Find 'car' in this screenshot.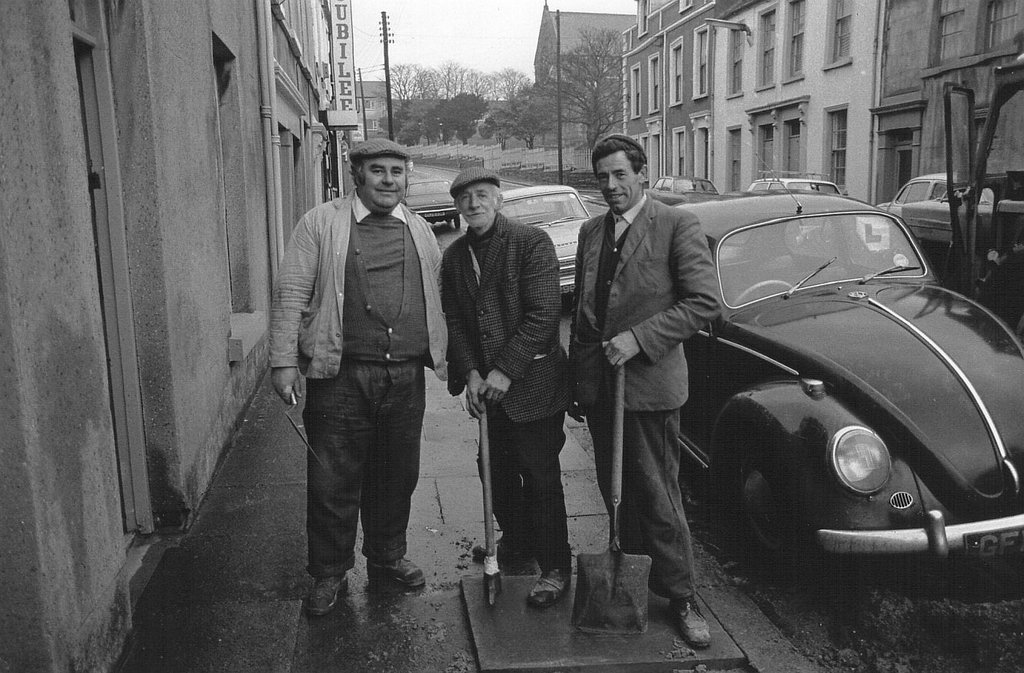
The bounding box for 'car' is 874 173 1003 289.
